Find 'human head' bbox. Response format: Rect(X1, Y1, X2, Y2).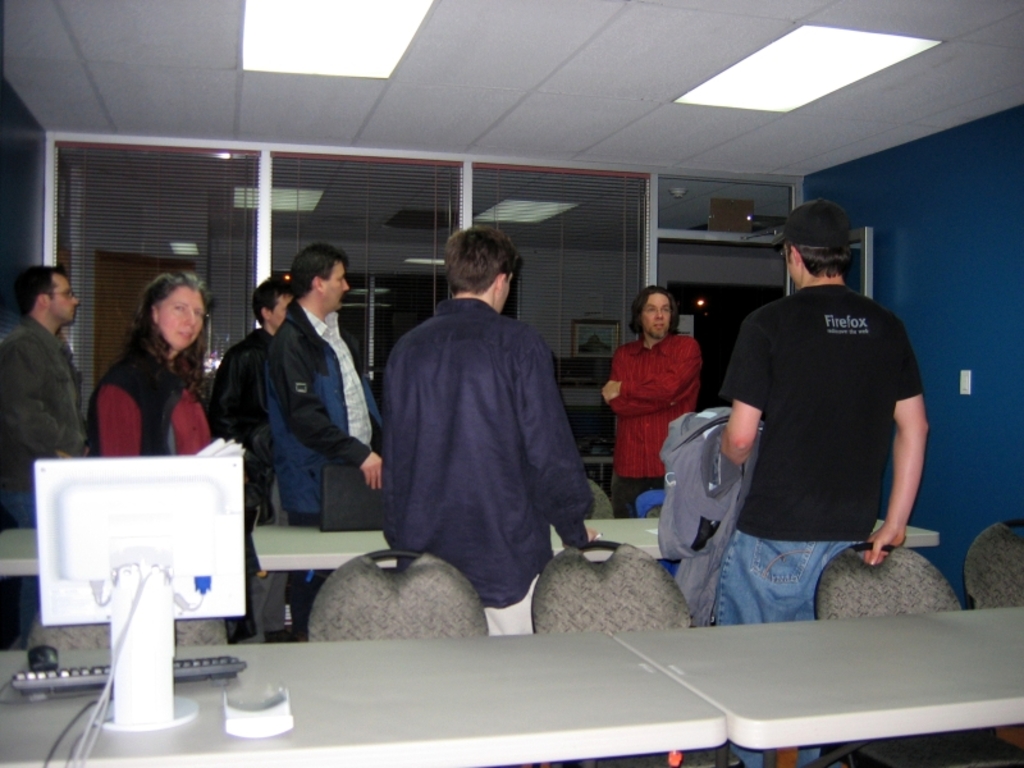
Rect(255, 271, 296, 330).
